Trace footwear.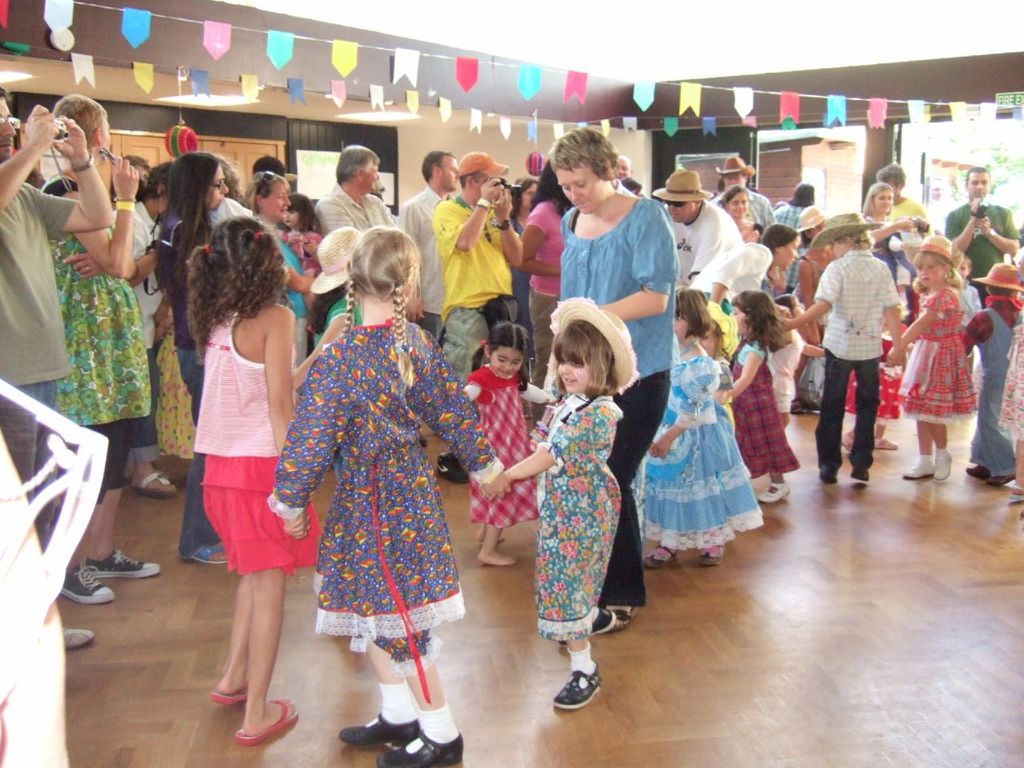
Traced to 435,455,469,486.
